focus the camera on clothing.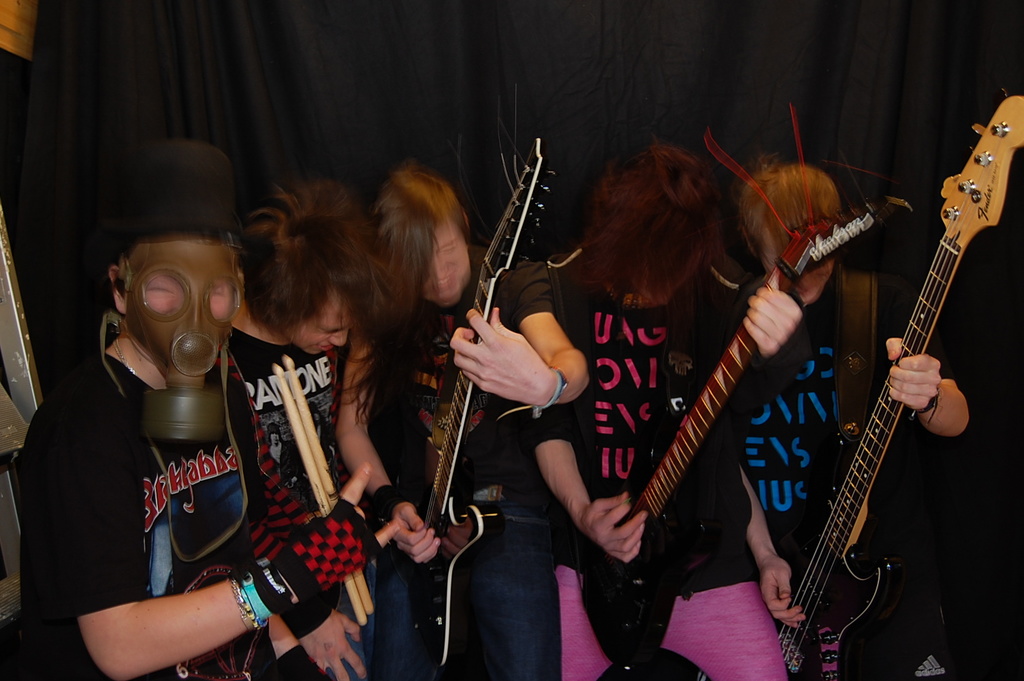
Focus region: (x1=231, y1=327, x2=347, y2=519).
